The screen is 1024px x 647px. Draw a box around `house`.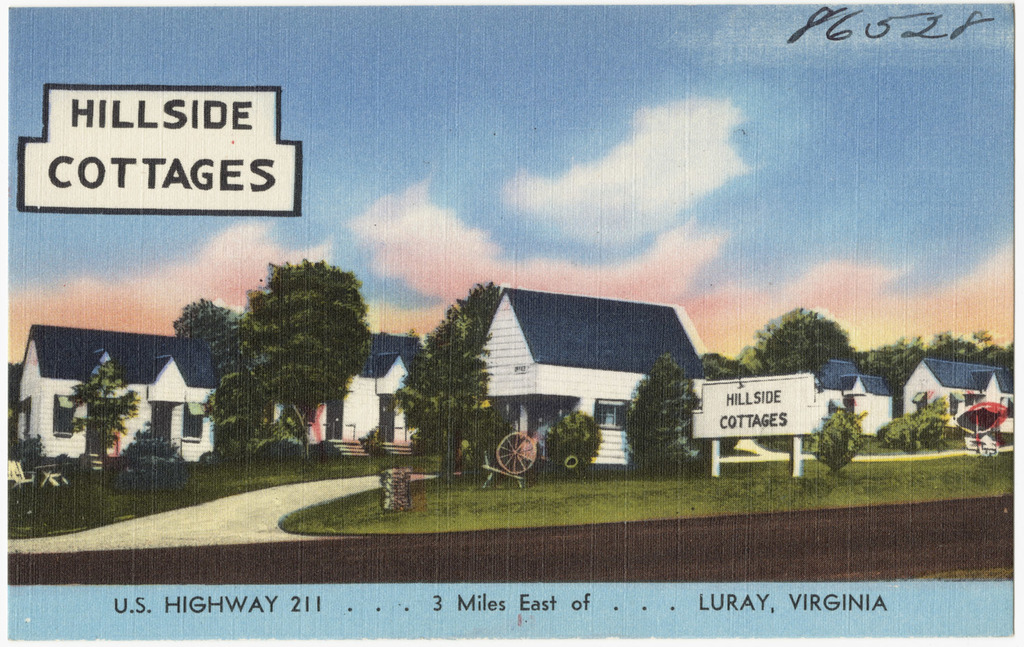
[476, 285, 711, 470].
